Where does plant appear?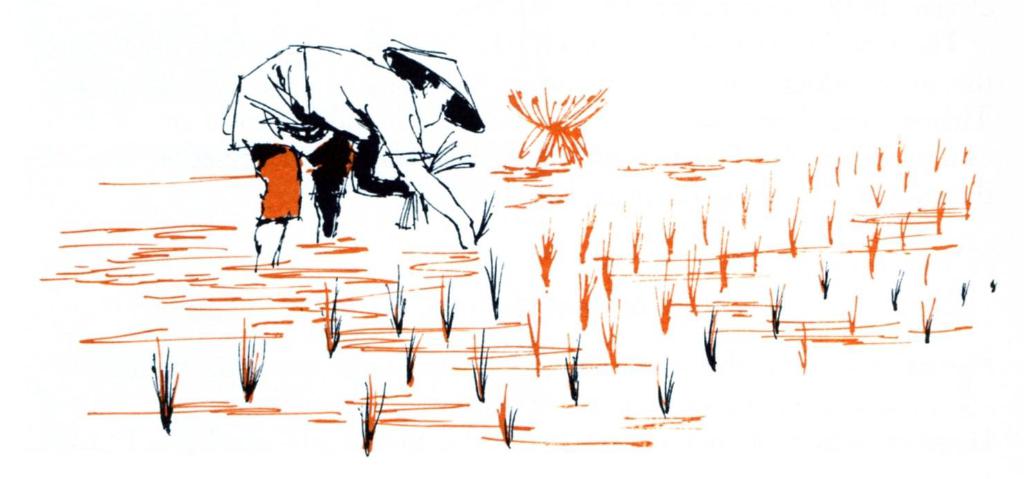
Appears at left=465, top=330, right=494, bottom=400.
